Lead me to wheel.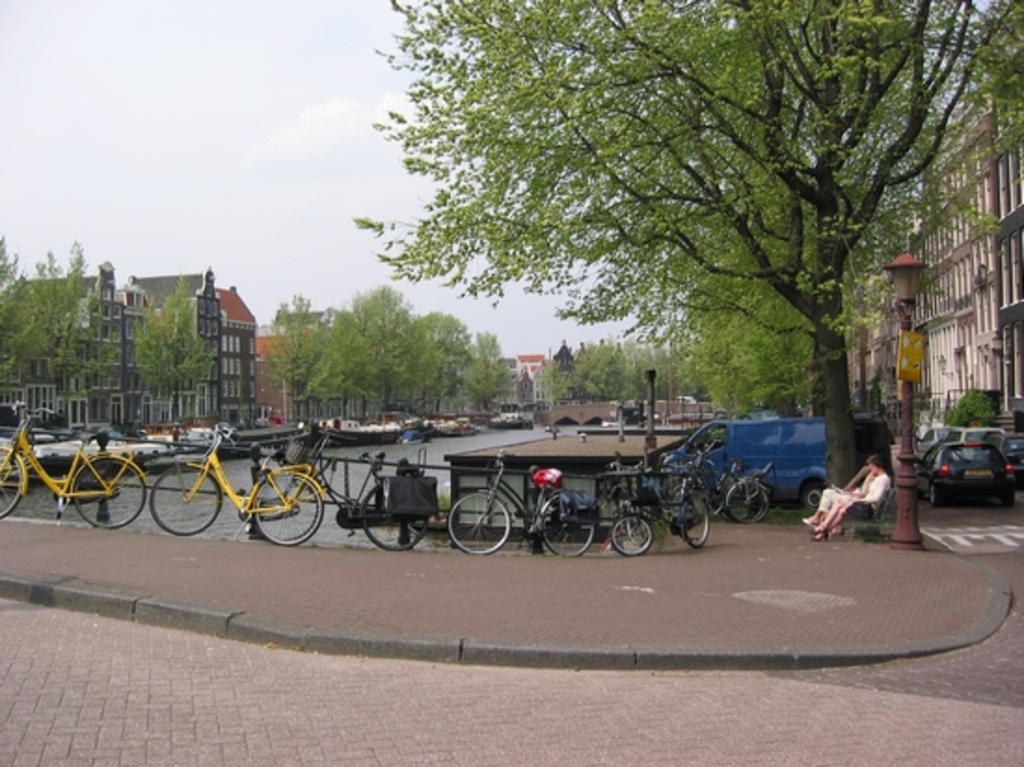
Lead to <box>249,471,324,538</box>.
